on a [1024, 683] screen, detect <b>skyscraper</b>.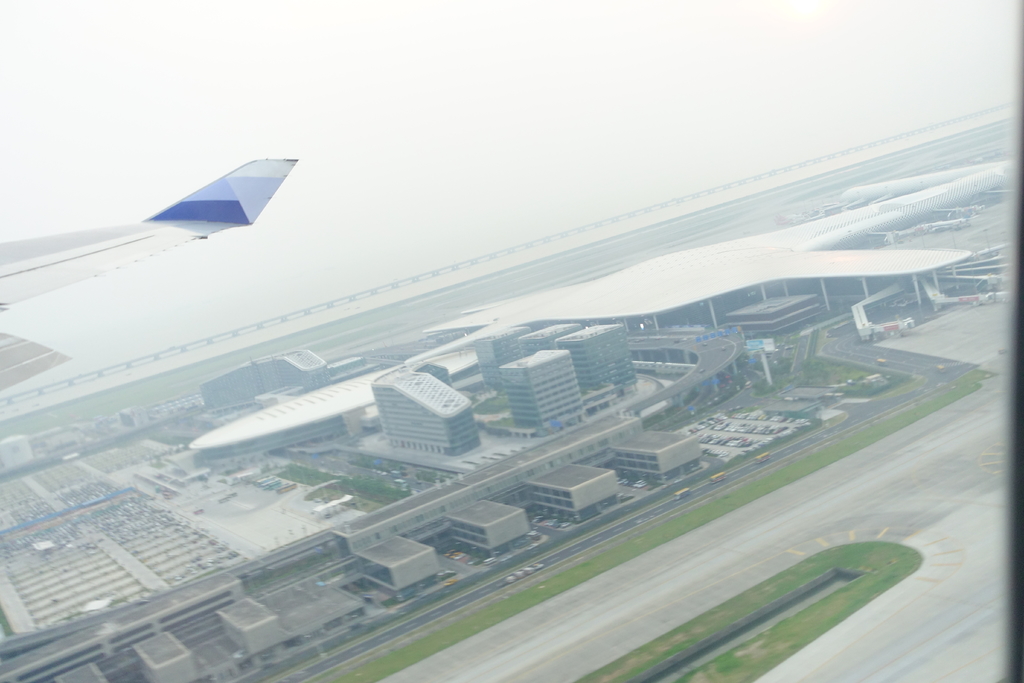
365, 352, 504, 463.
